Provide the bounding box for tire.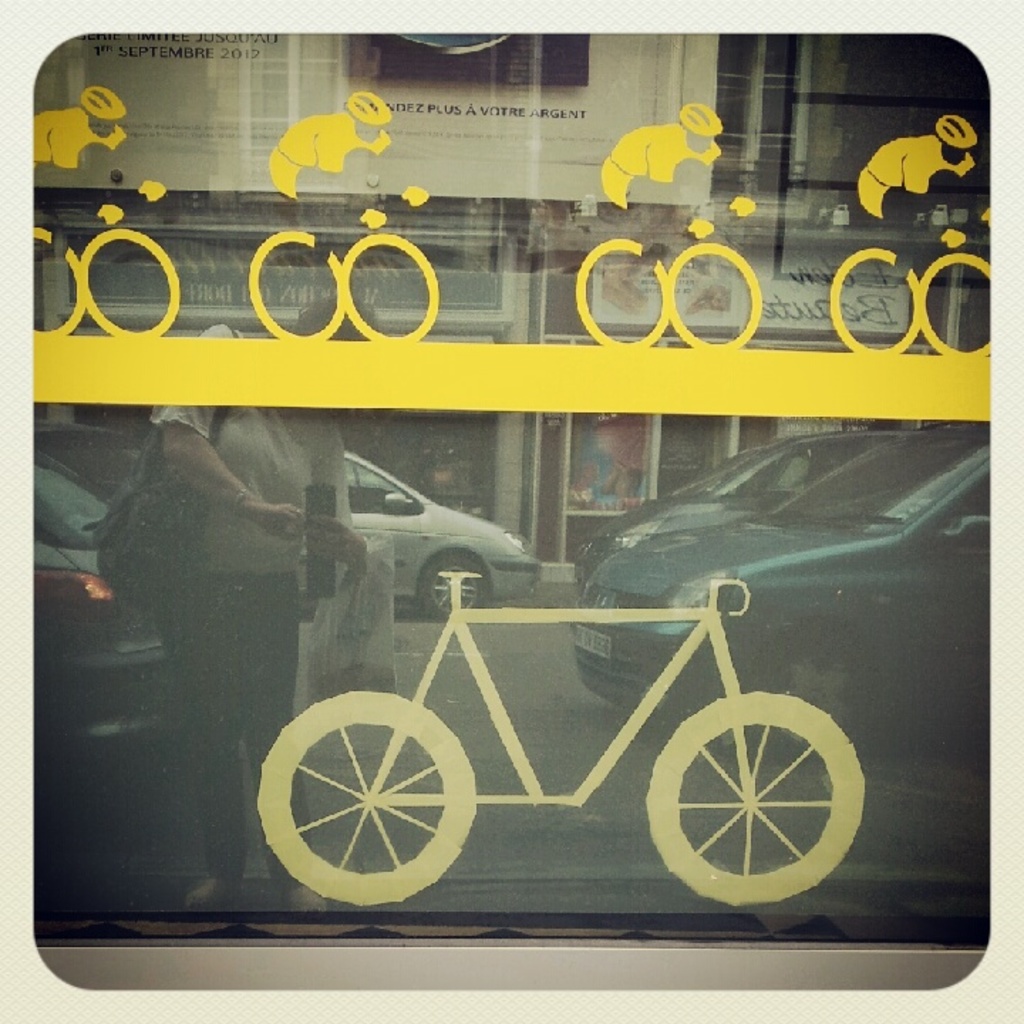
left=666, top=243, right=759, bottom=346.
